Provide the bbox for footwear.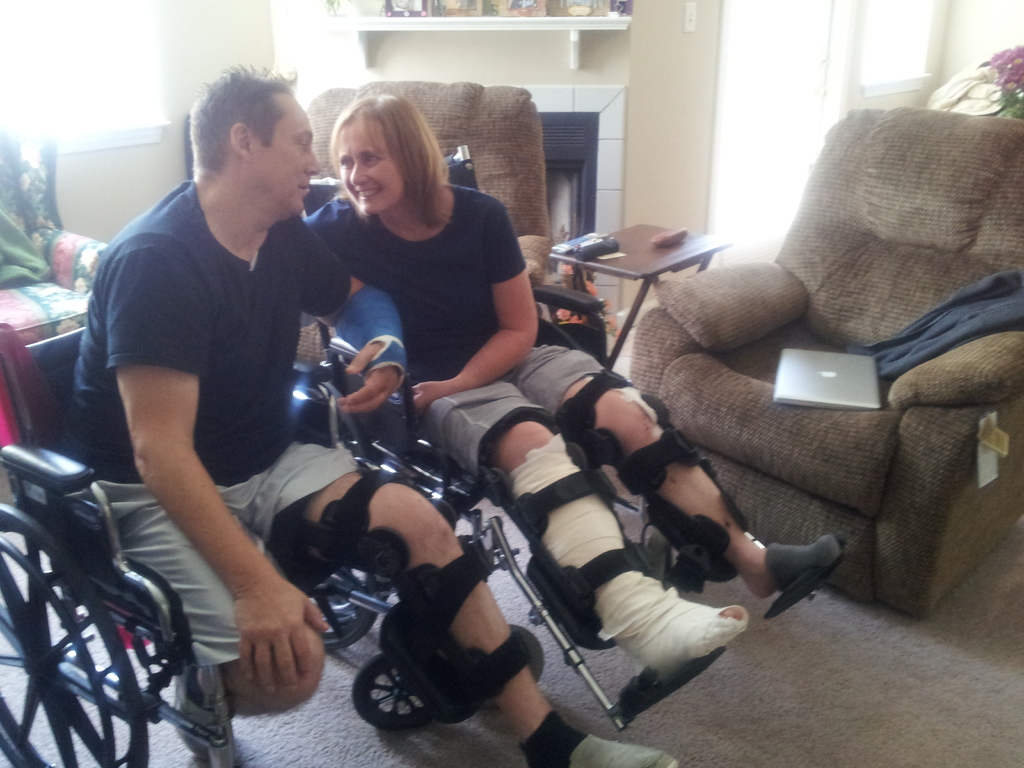
region(519, 707, 676, 767).
